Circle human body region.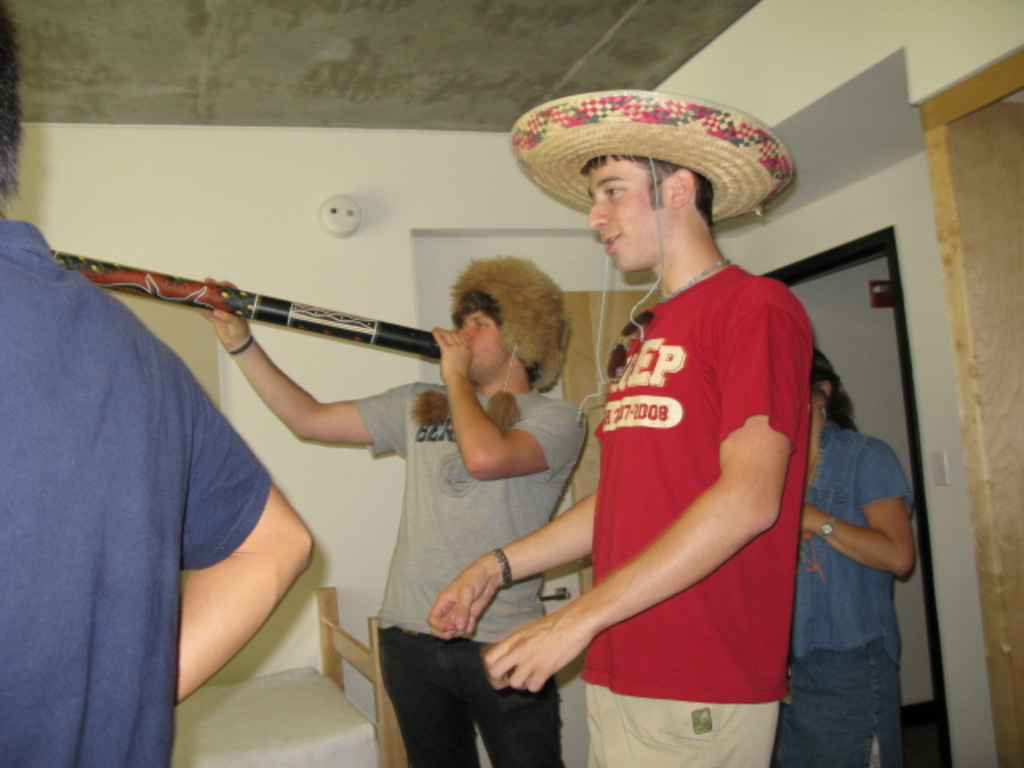
Region: 184/275/587/766.
